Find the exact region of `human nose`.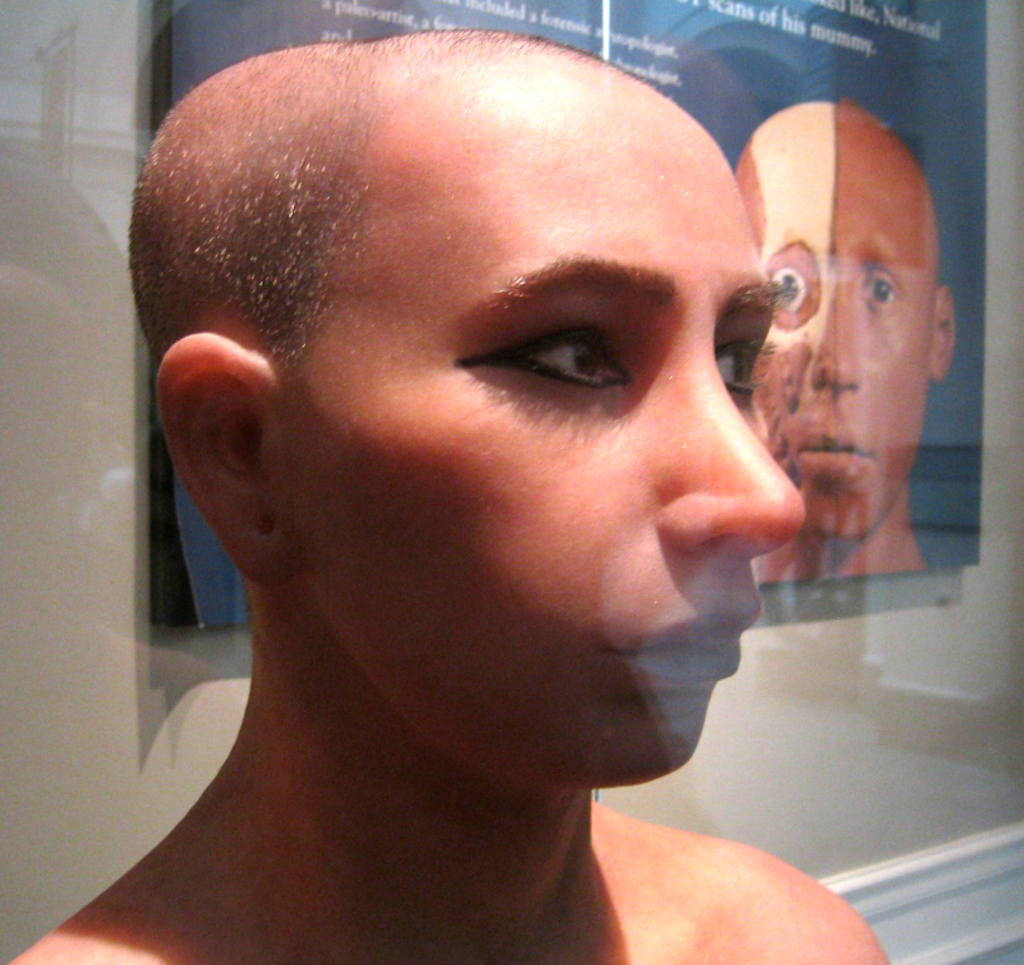
Exact region: region(822, 279, 864, 390).
